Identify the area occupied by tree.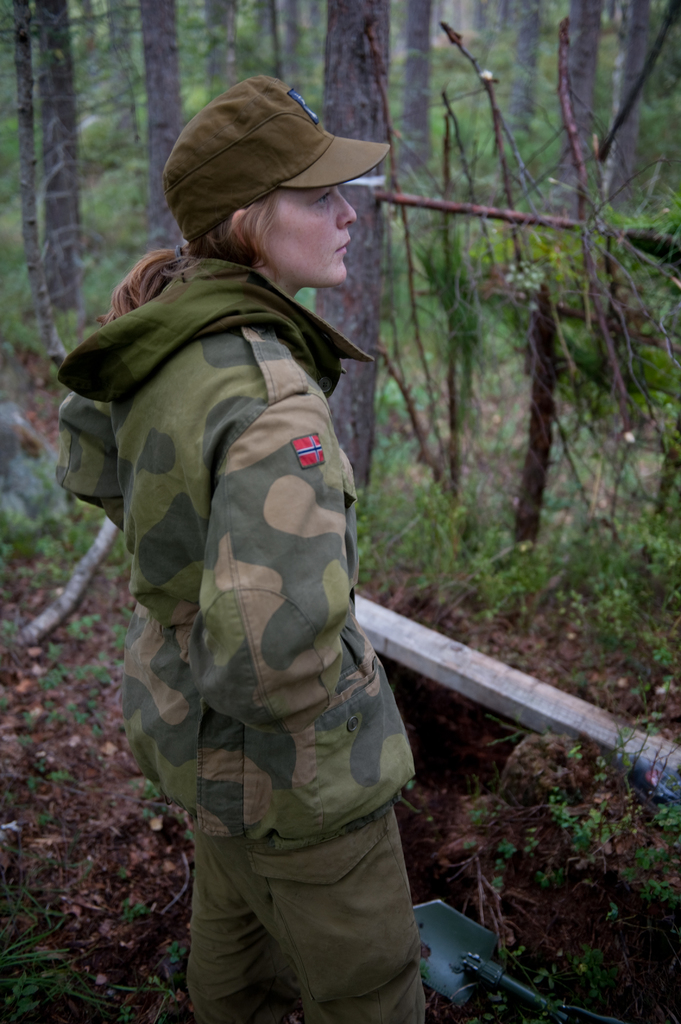
Area: box(394, 0, 438, 204).
